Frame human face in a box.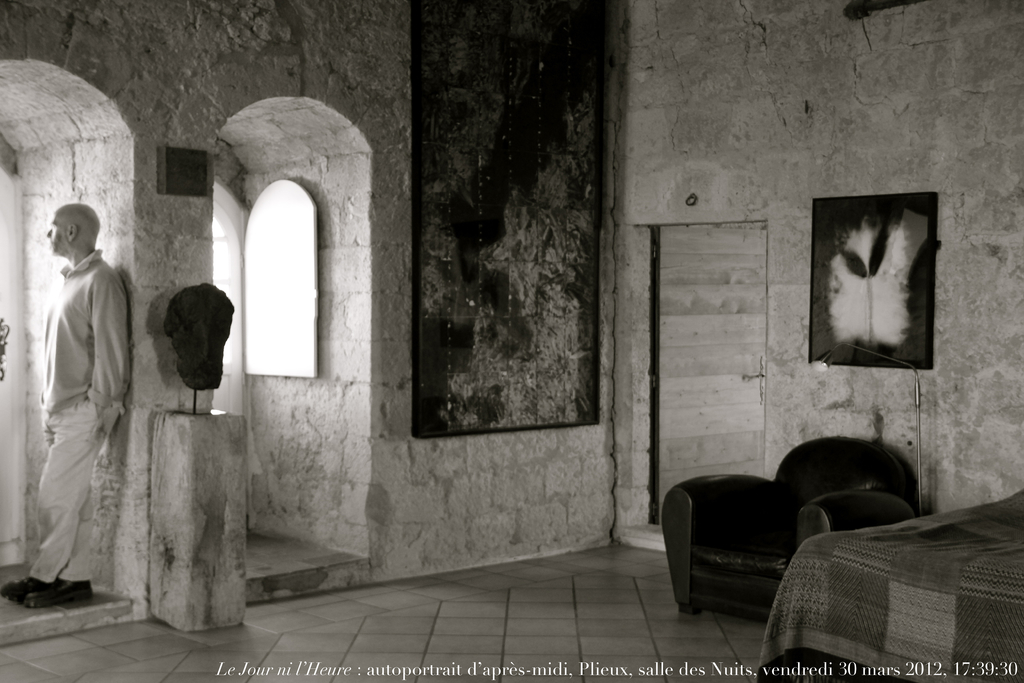
locate(47, 215, 65, 255).
